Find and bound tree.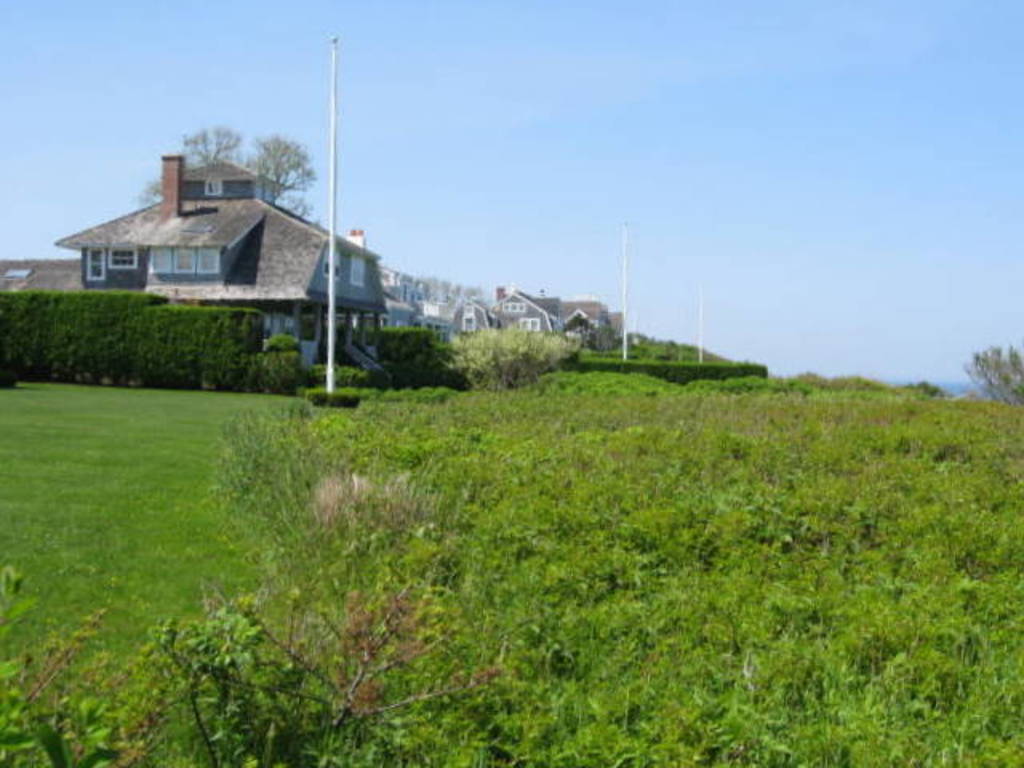
Bound: <region>0, 547, 504, 766</region>.
